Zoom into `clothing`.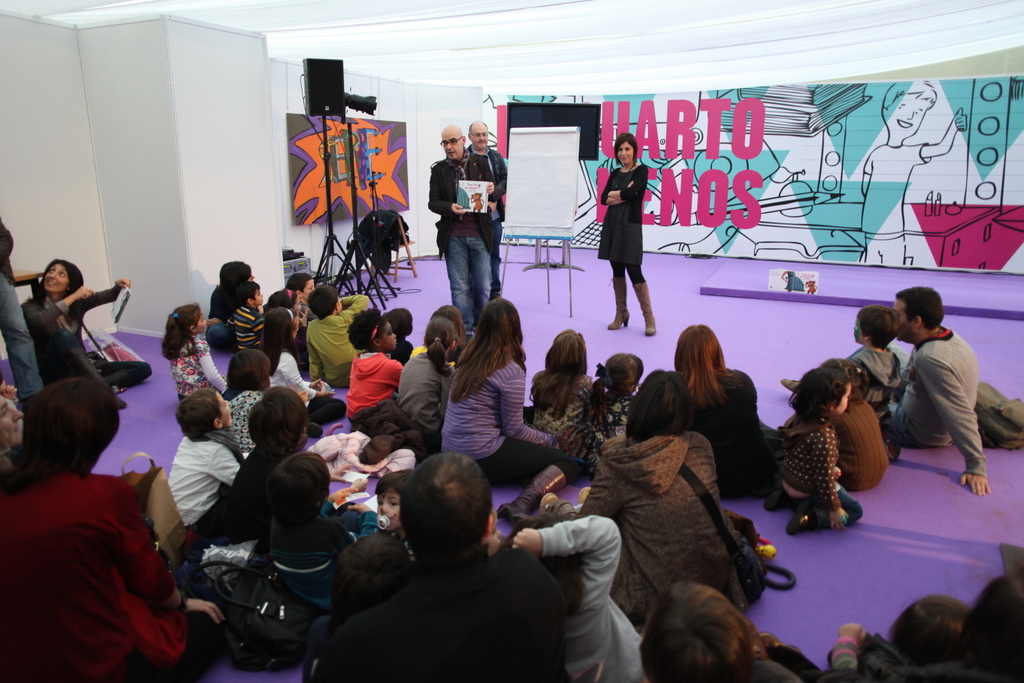
Zoom target: bbox(579, 429, 746, 614).
